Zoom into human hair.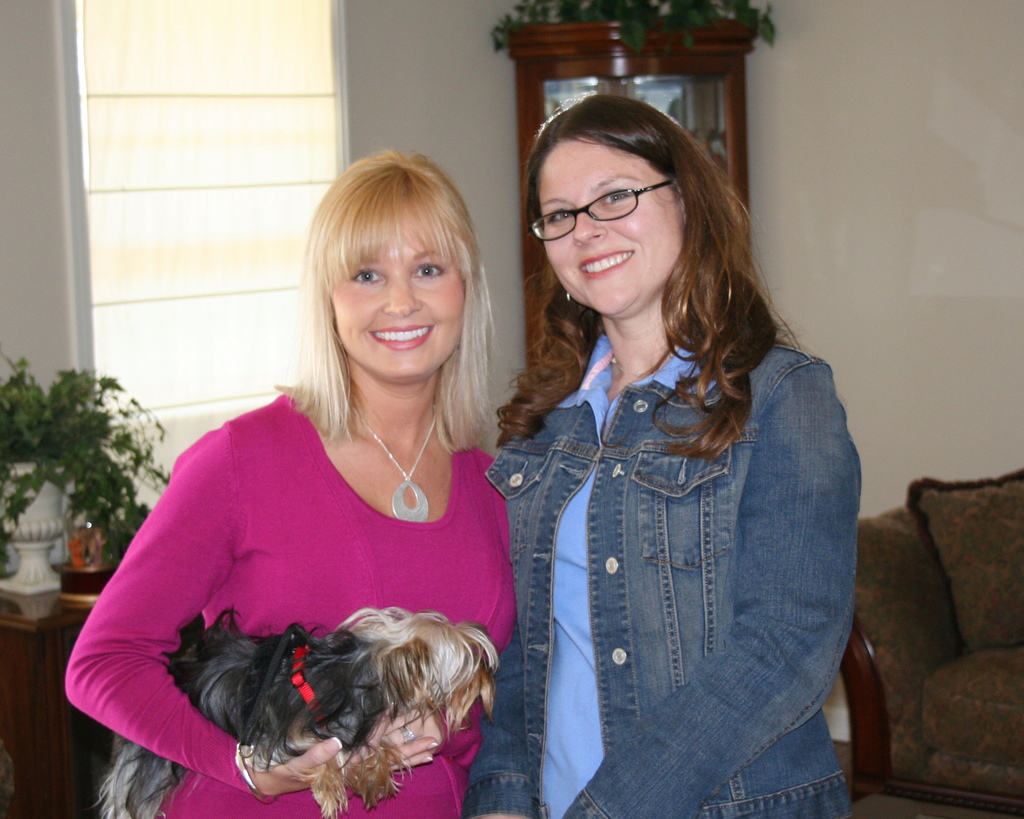
Zoom target: (290, 159, 495, 446).
